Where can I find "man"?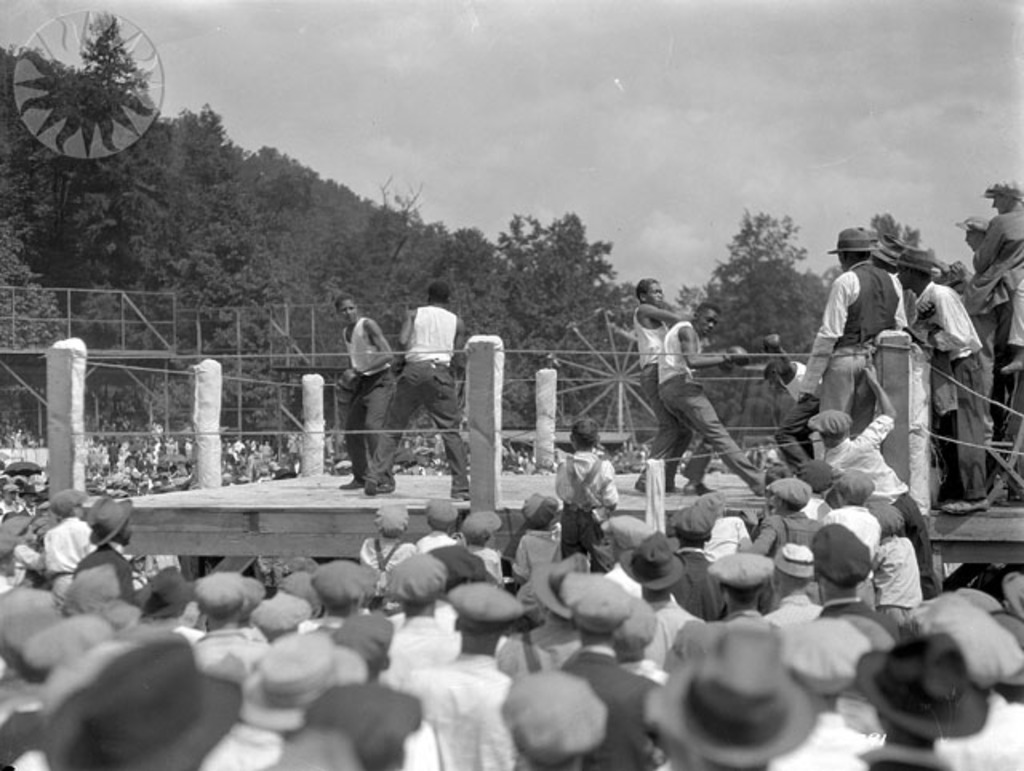
You can find it at Rect(654, 306, 766, 502).
